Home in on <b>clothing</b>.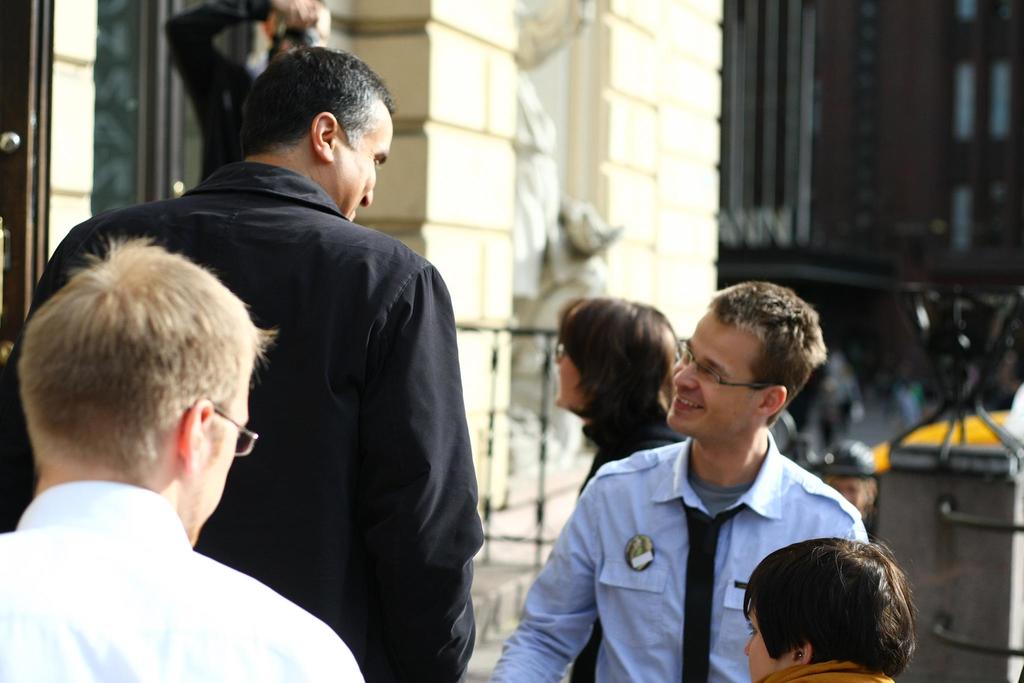
Homed in at x1=488, y1=427, x2=871, y2=682.
